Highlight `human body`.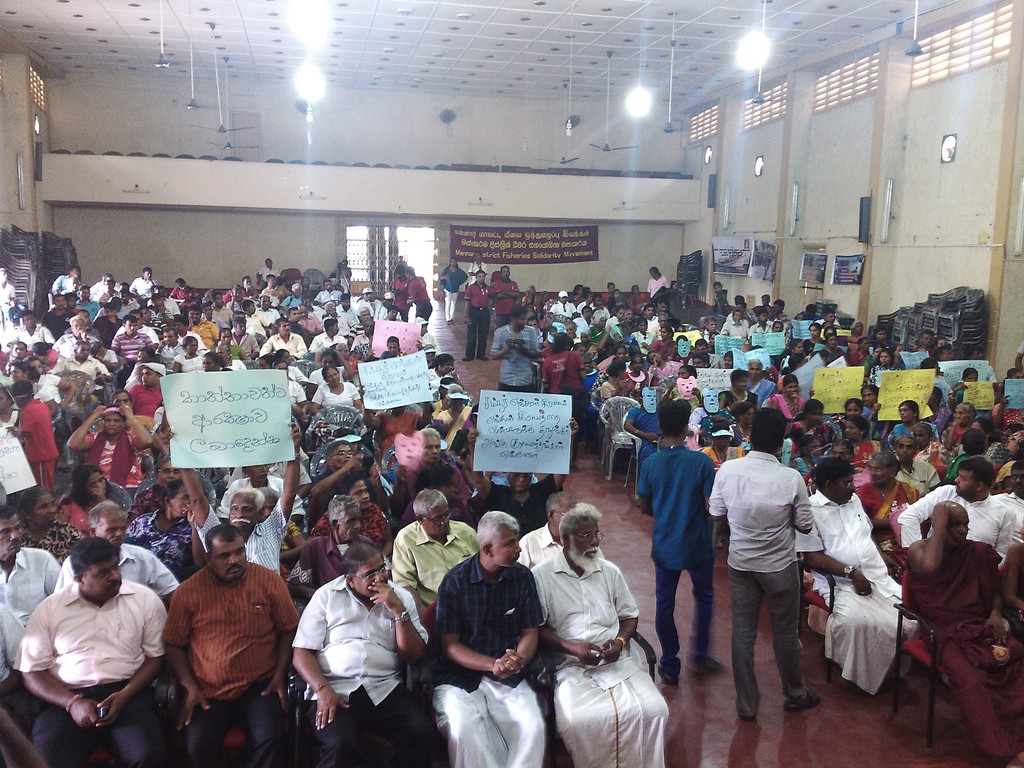
Highlighted region: [x1=50, y1=266, x2=84, y2=297].
